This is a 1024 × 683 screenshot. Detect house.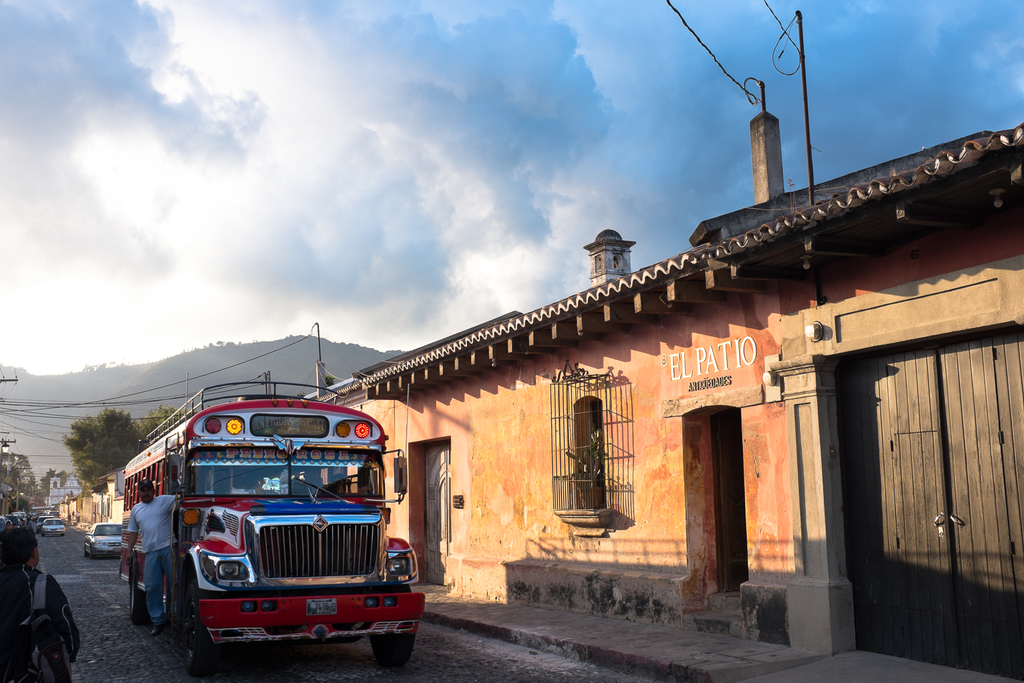
BBox(40, 471, 83, 520).
